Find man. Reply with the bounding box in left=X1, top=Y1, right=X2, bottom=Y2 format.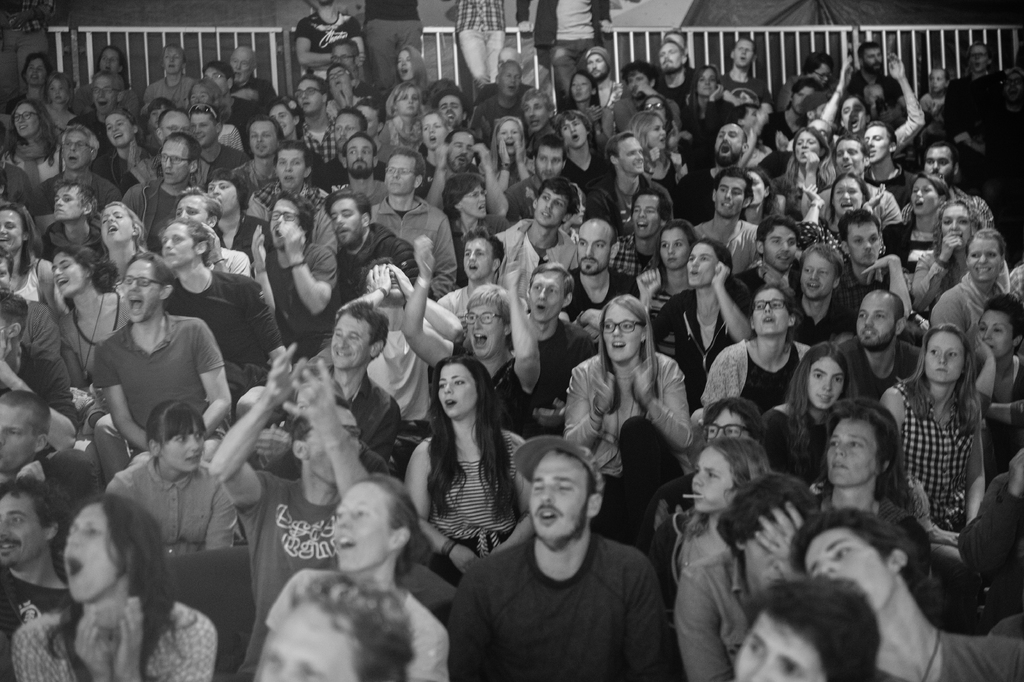
left=291, top=74, right=342, bottom=166.
